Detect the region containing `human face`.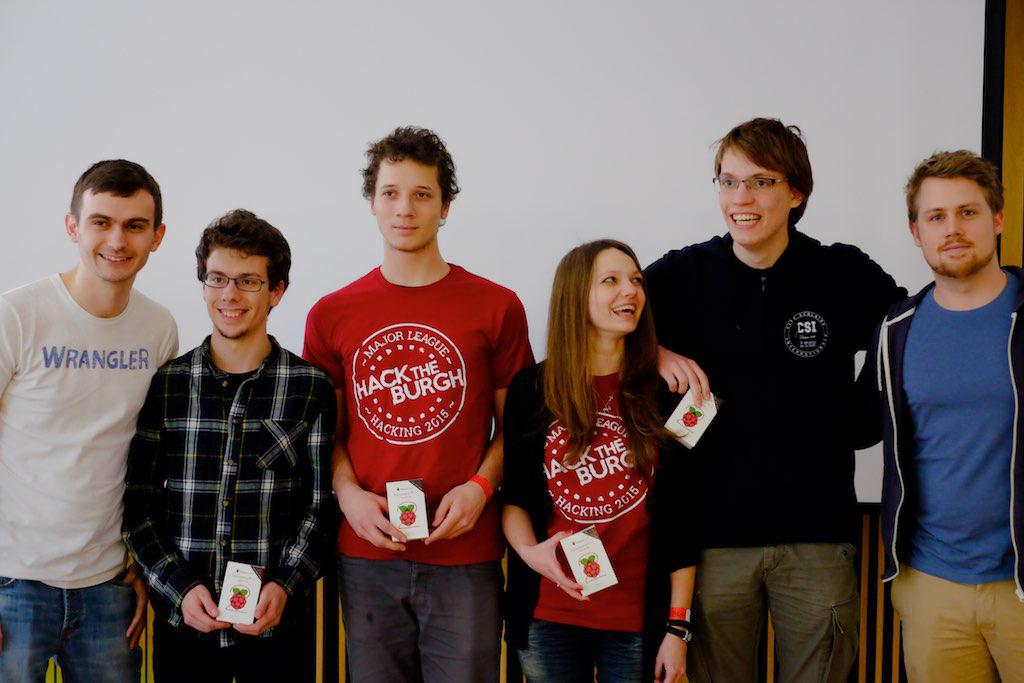
916/176/1000/276.
